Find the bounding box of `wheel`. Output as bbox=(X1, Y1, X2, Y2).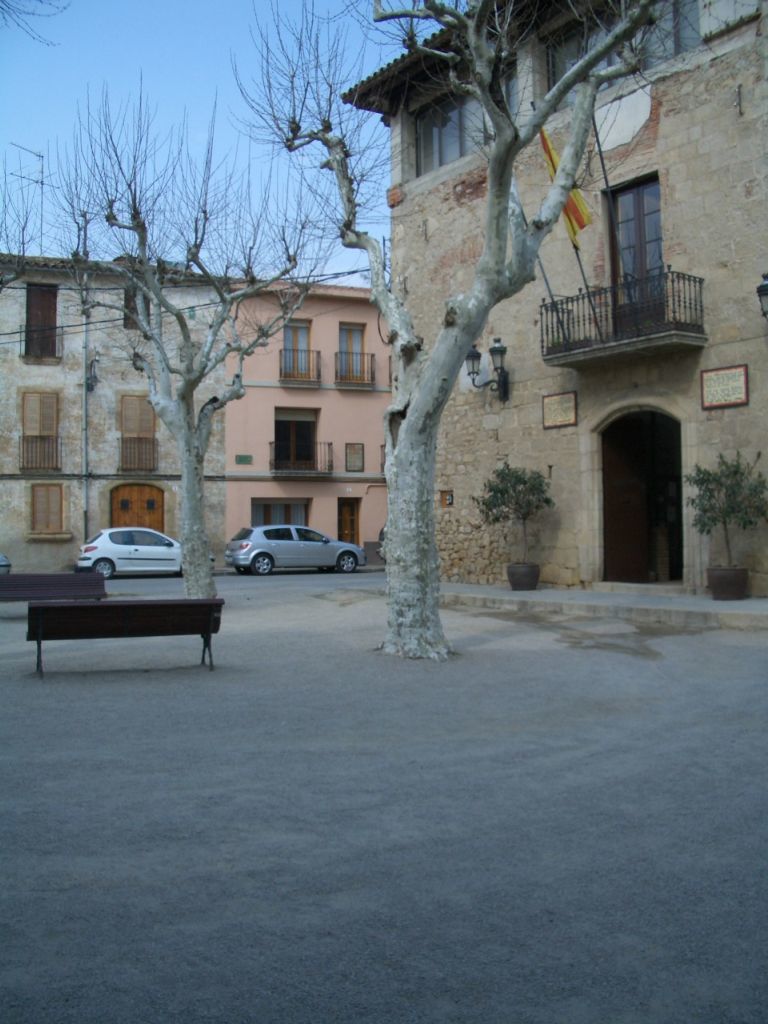
bbox=(91, 558, 113, 579).
